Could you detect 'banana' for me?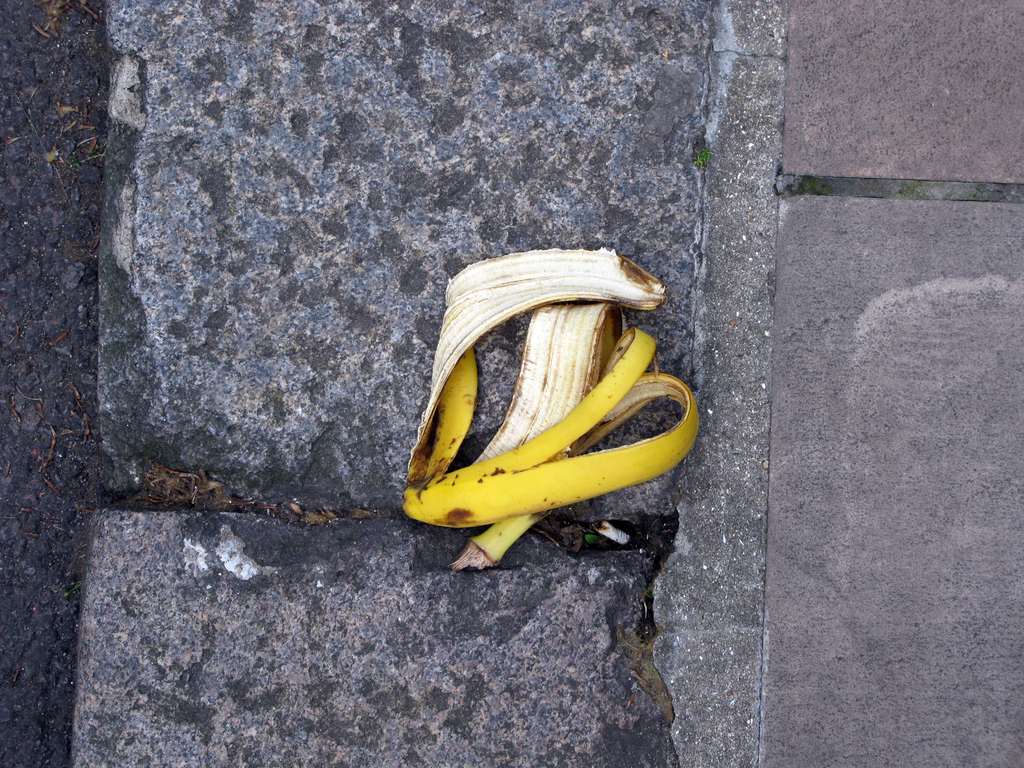
Detection result: detection(400, 239, 691, 564).
